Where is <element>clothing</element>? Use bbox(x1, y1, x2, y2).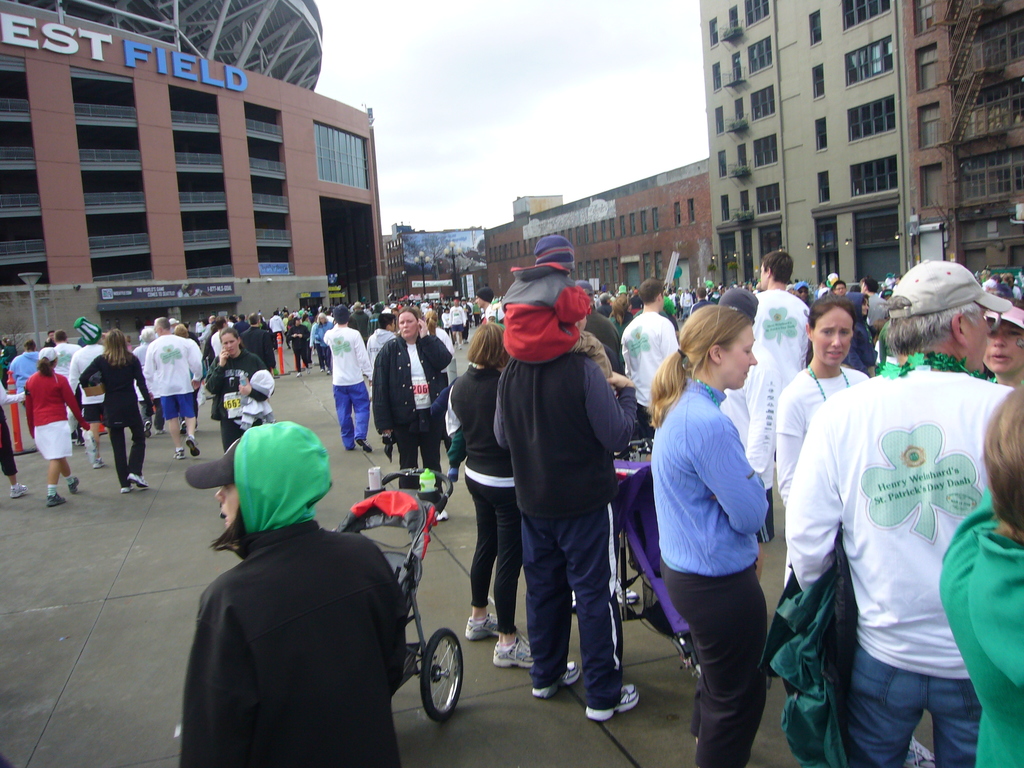
bbox(324, 324, 372, 449).
